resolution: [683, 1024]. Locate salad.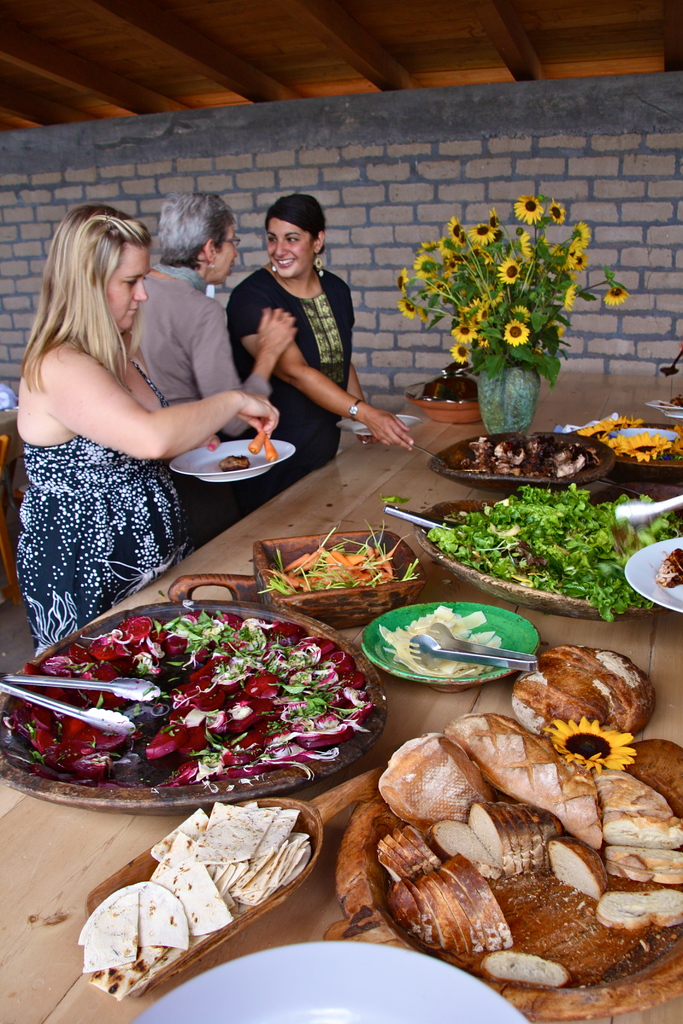
crop(0, 600, 398, 807).
